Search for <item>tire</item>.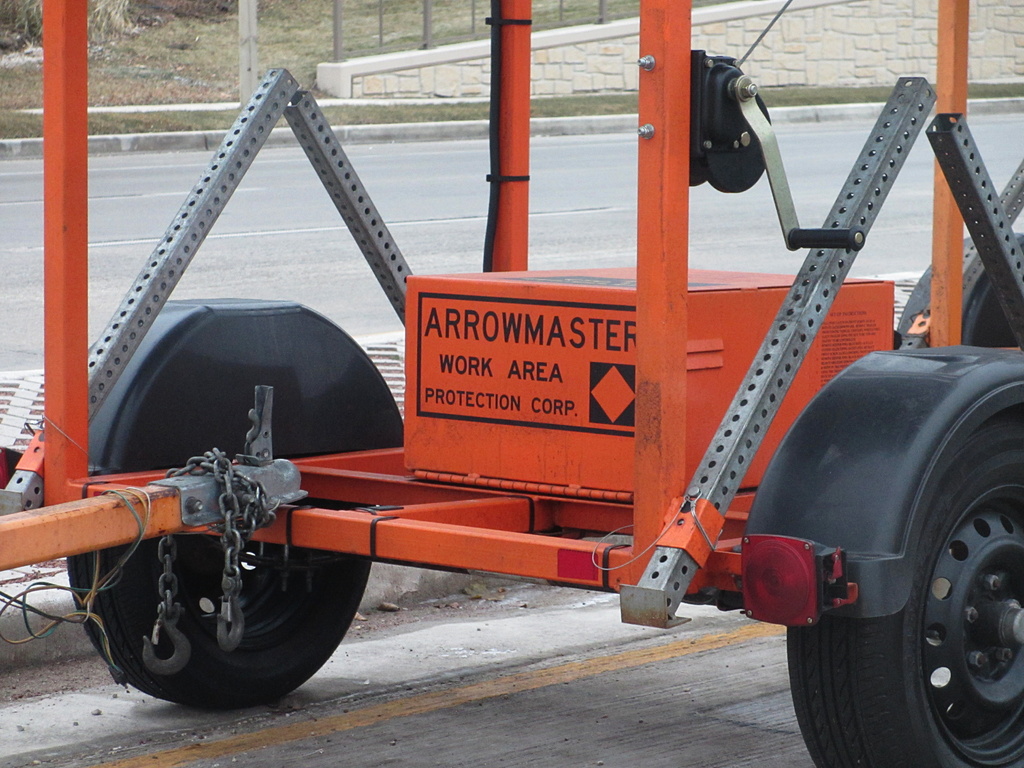
Found at l=890, t=233, r=1023, b=352.
